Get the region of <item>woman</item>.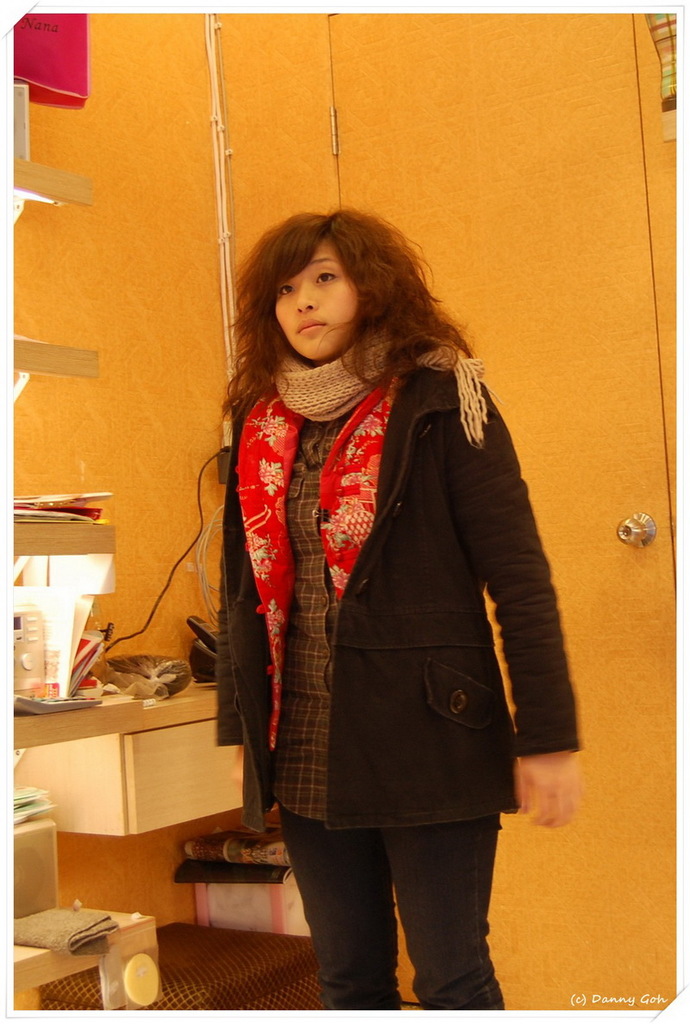
{"left": 210, "top": 207, "right": 586, "bottom": 1015}.
